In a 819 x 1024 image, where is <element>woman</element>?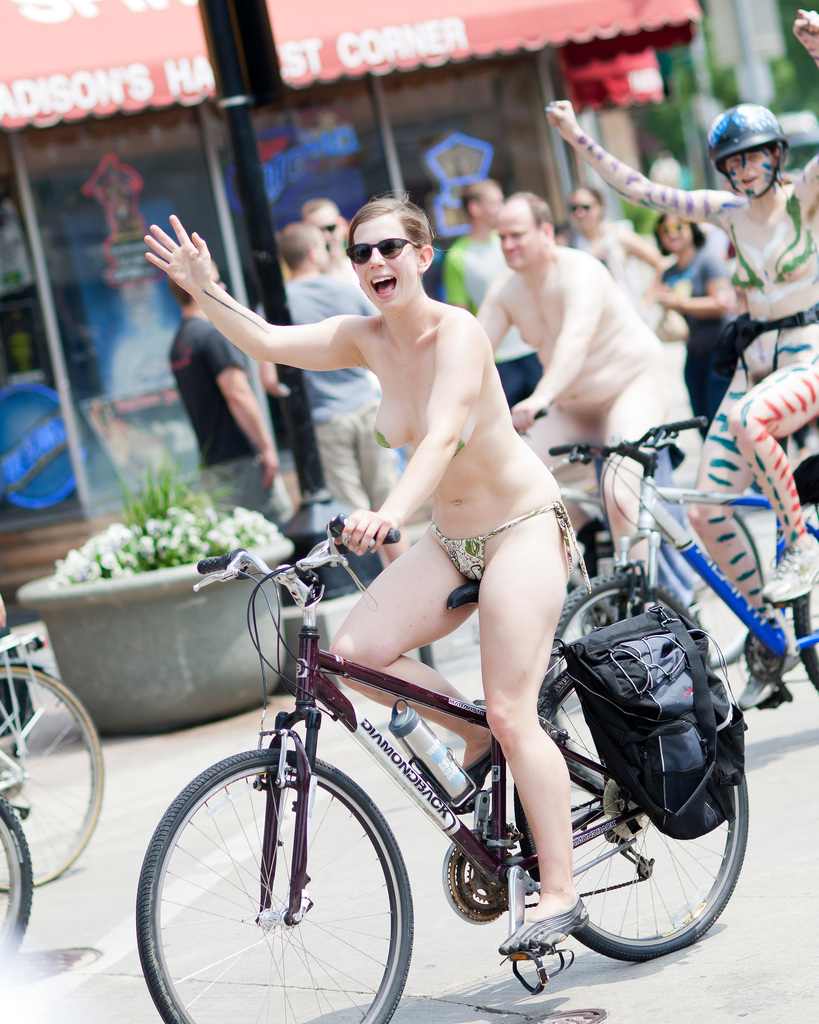
[657,212,745,433].
